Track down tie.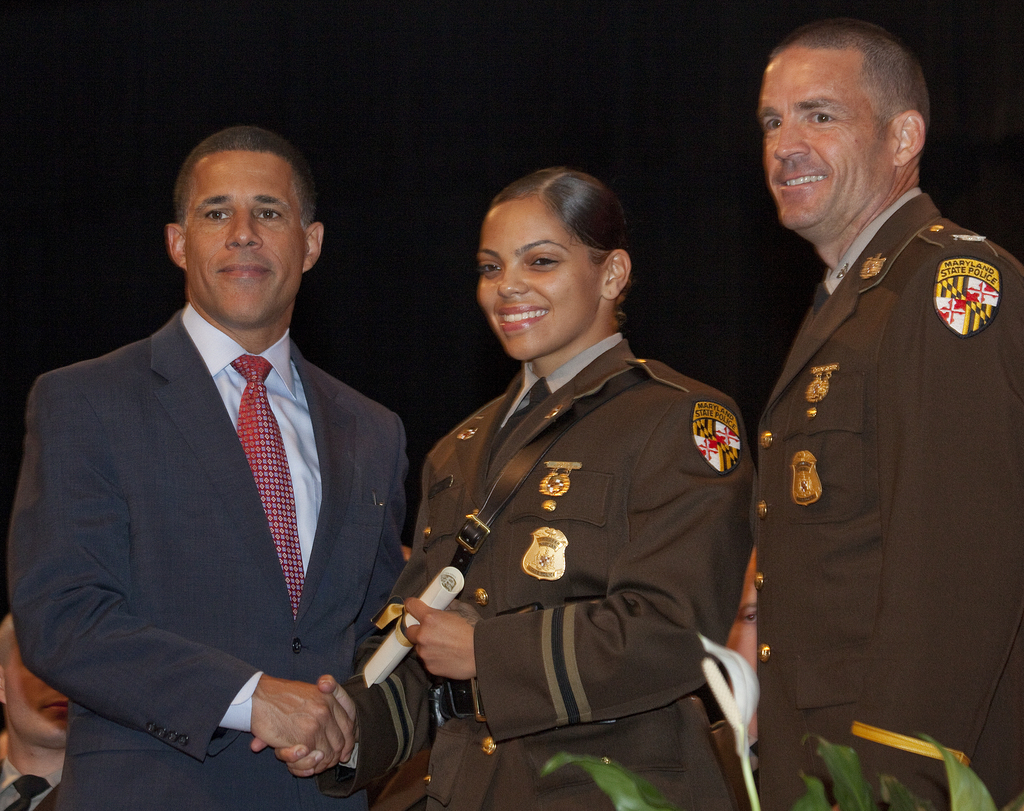
Tracked to 486 373 553 477.
